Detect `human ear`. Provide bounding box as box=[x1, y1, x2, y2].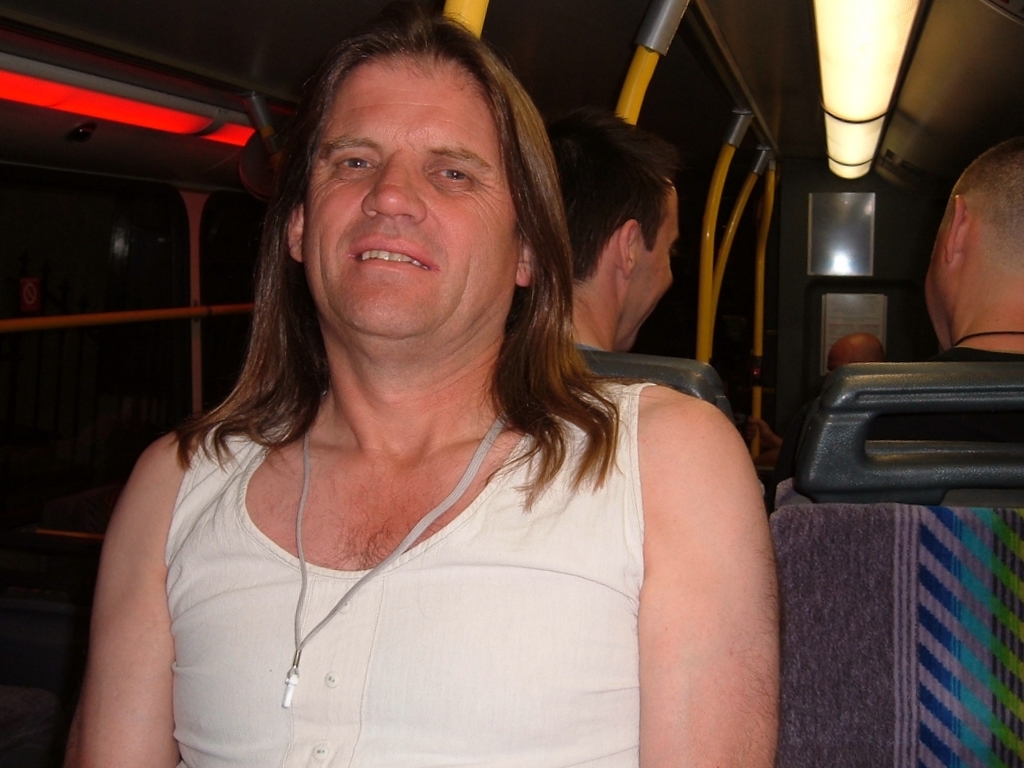
box=[288, 208, 304, 264].
